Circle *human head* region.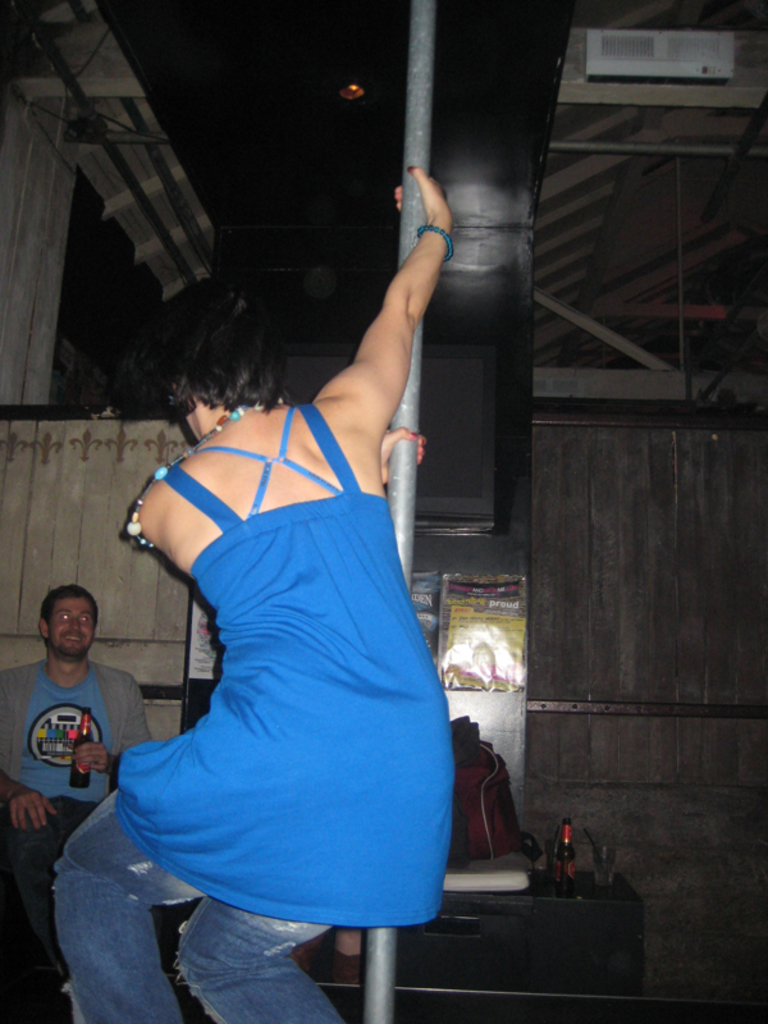
Region: region(110, 275, 305, 426).
